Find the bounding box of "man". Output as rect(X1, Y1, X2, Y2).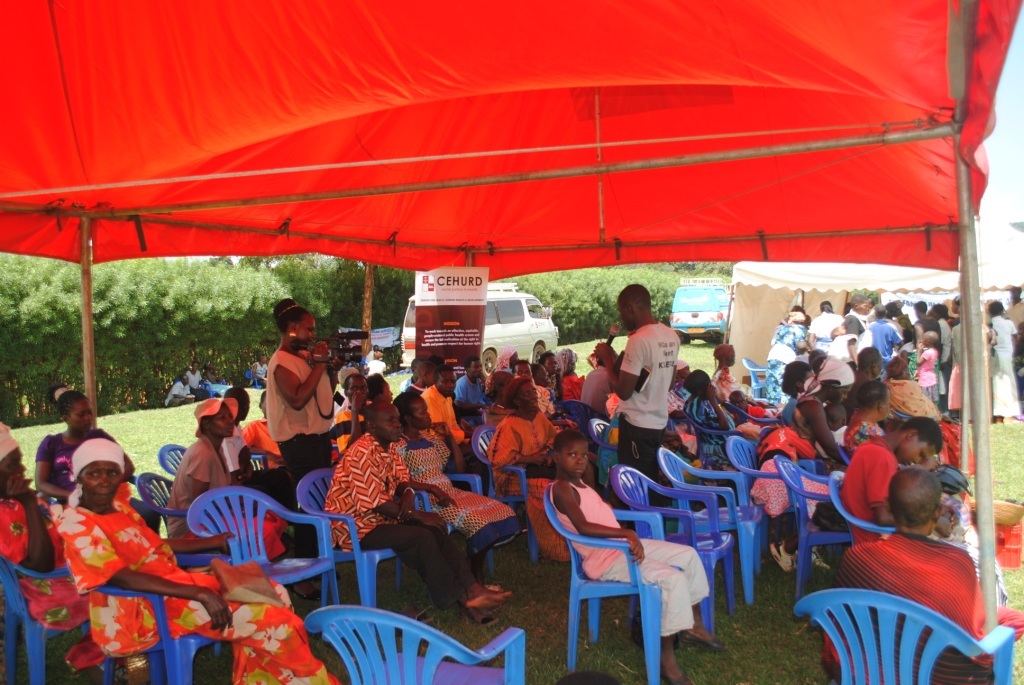
rect(851, 348, 885, 402).
